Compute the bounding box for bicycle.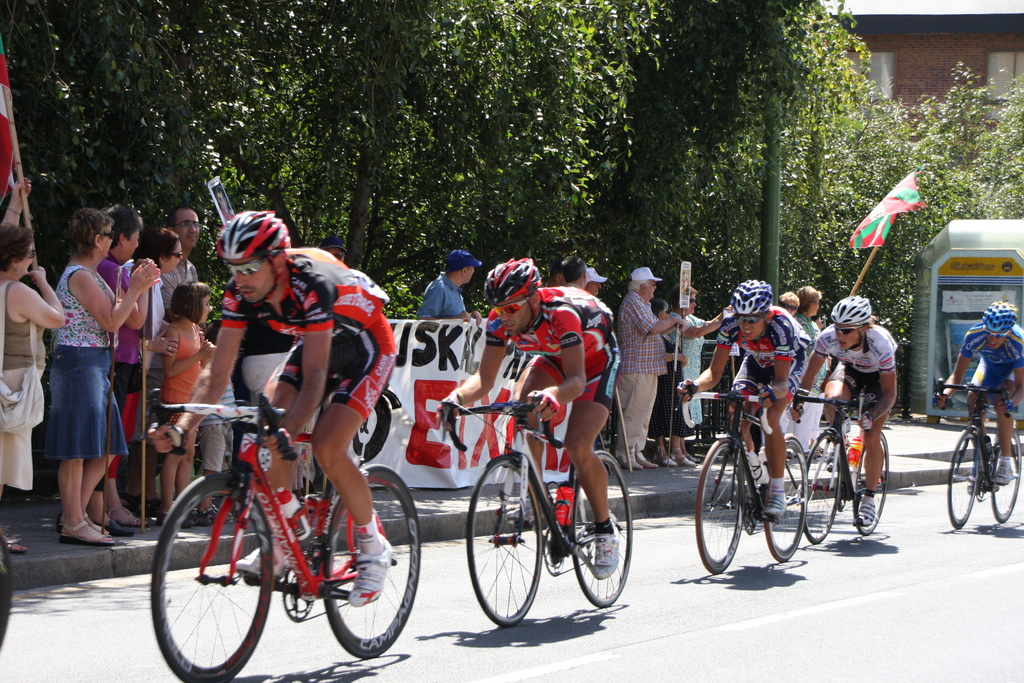
<region>434, 386, 633, 637</region>.
